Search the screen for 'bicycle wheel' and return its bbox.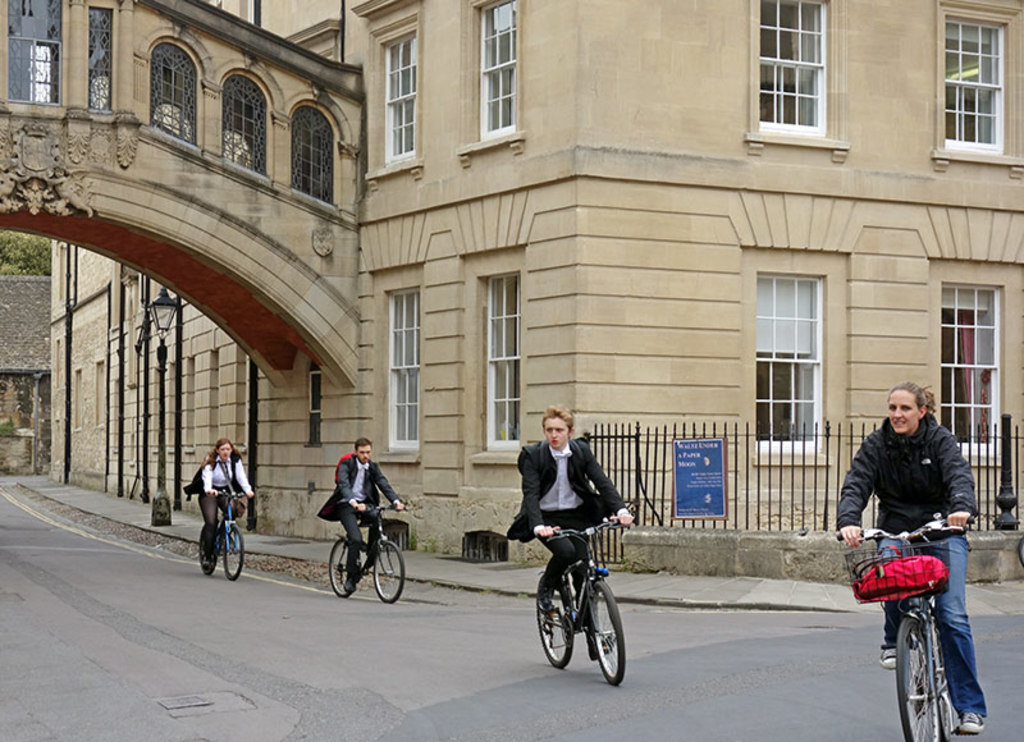
Found: (left=589, top=578, right=625, bottom=691).
